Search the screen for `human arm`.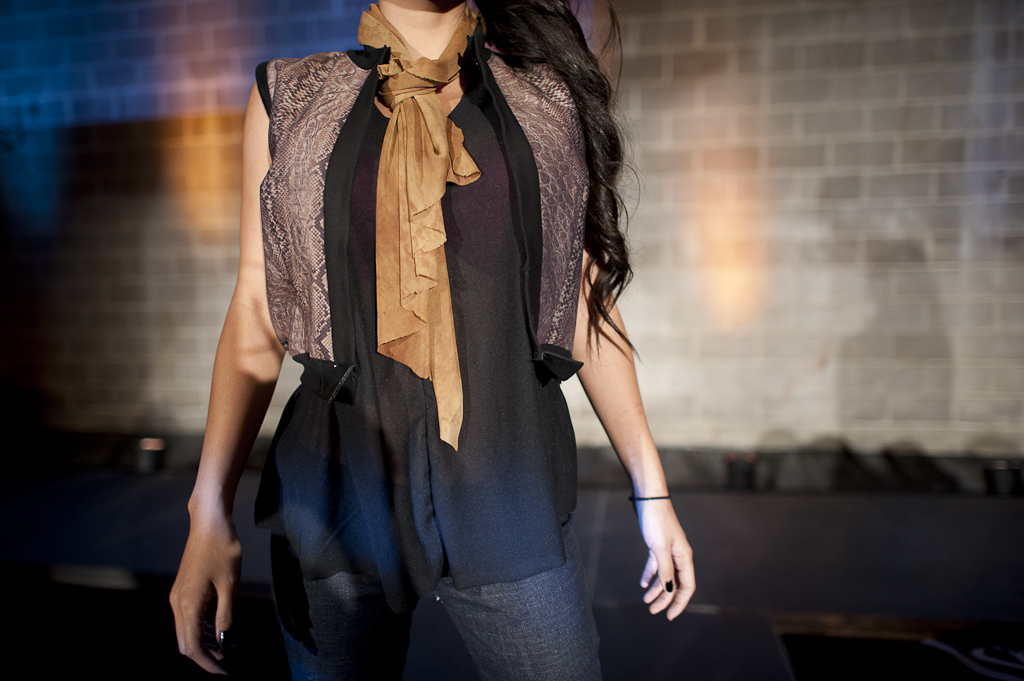
Found at region(158, 148, 286, 680).
